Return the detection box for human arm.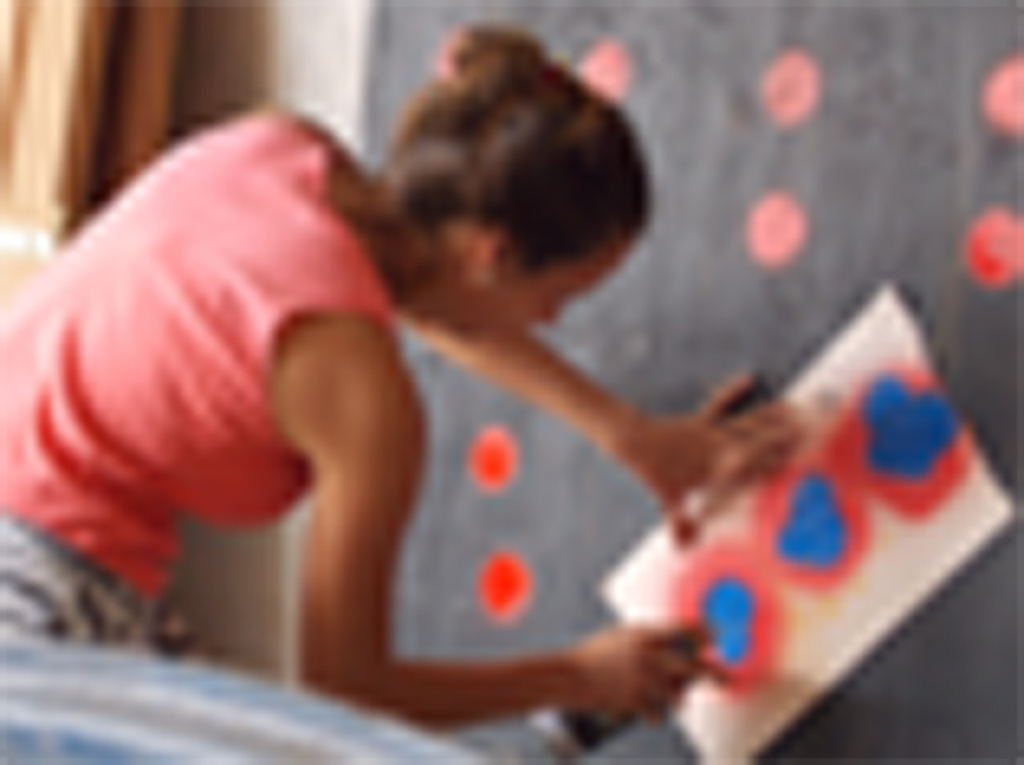
detection(276, 93, 809, 554).
